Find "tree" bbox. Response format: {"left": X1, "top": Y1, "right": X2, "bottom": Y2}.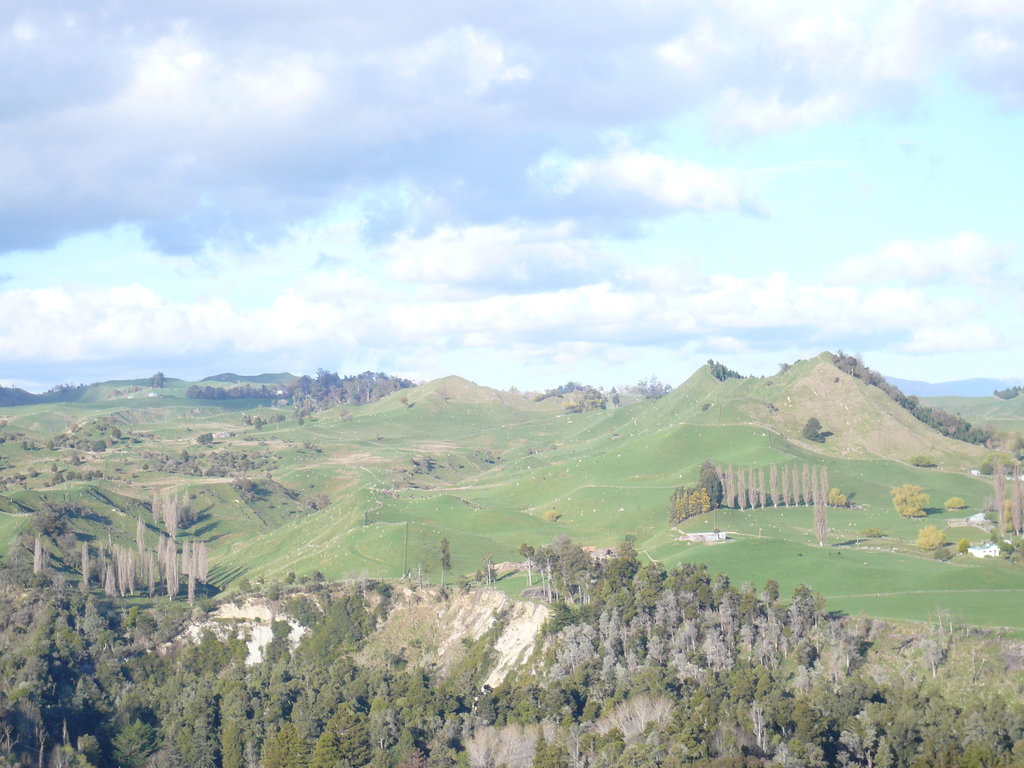
{"left": 691, "top": 461, "right": 727, "bottom": 508}.
